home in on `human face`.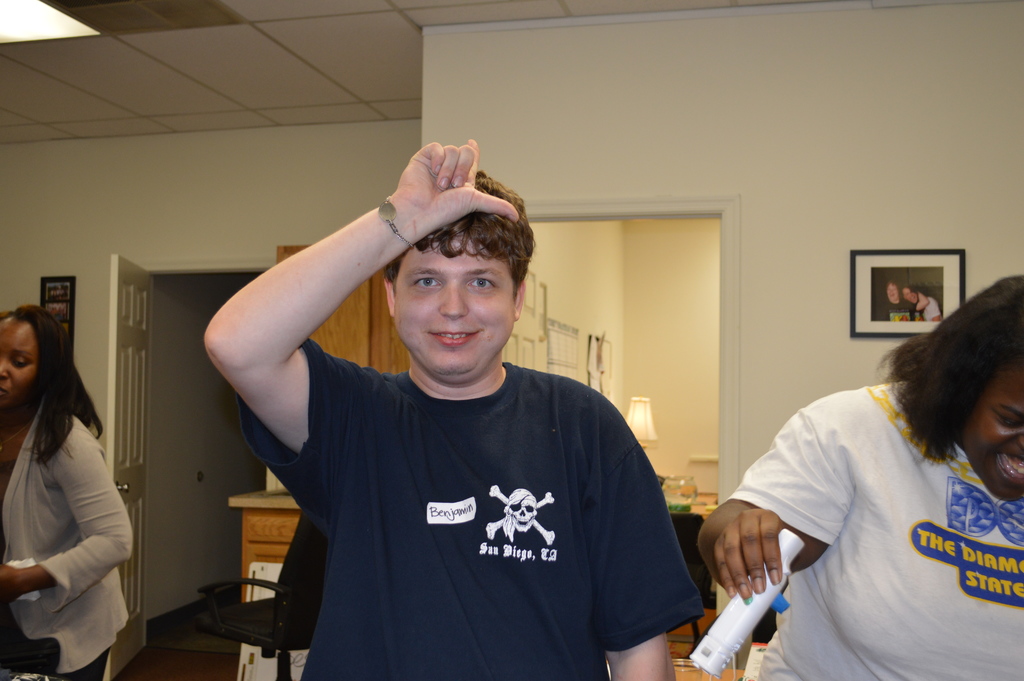
Homed in at {"left": 0, "top": 314, "right": 40, "bottom": 413}.
